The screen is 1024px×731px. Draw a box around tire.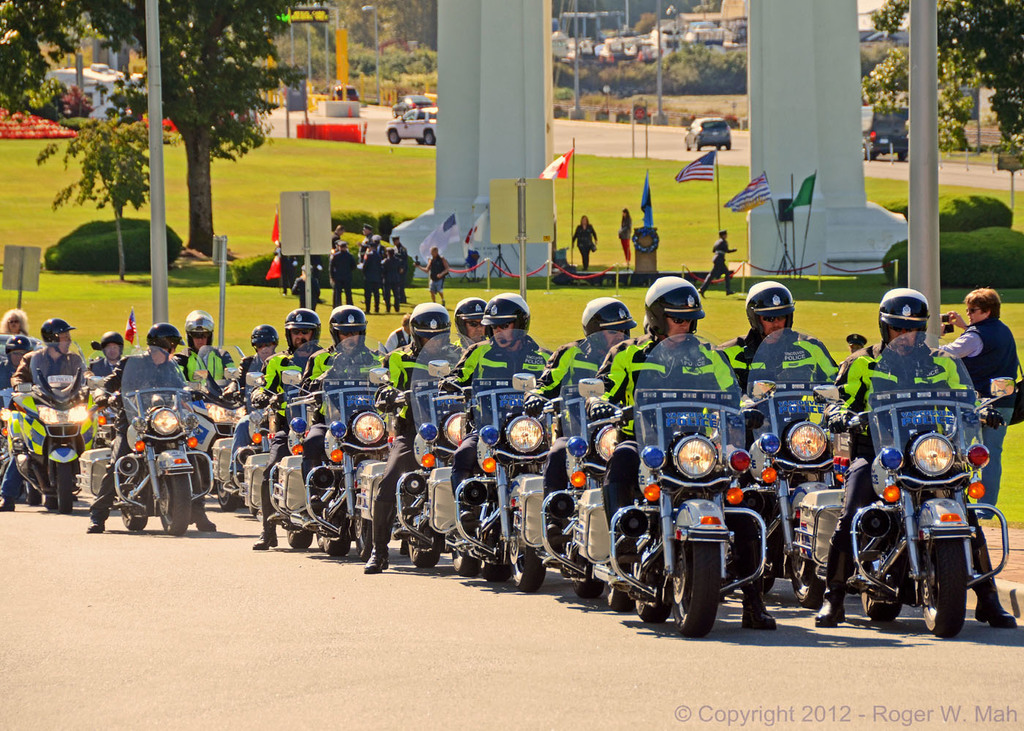
box(851, 520, 911, 616).
